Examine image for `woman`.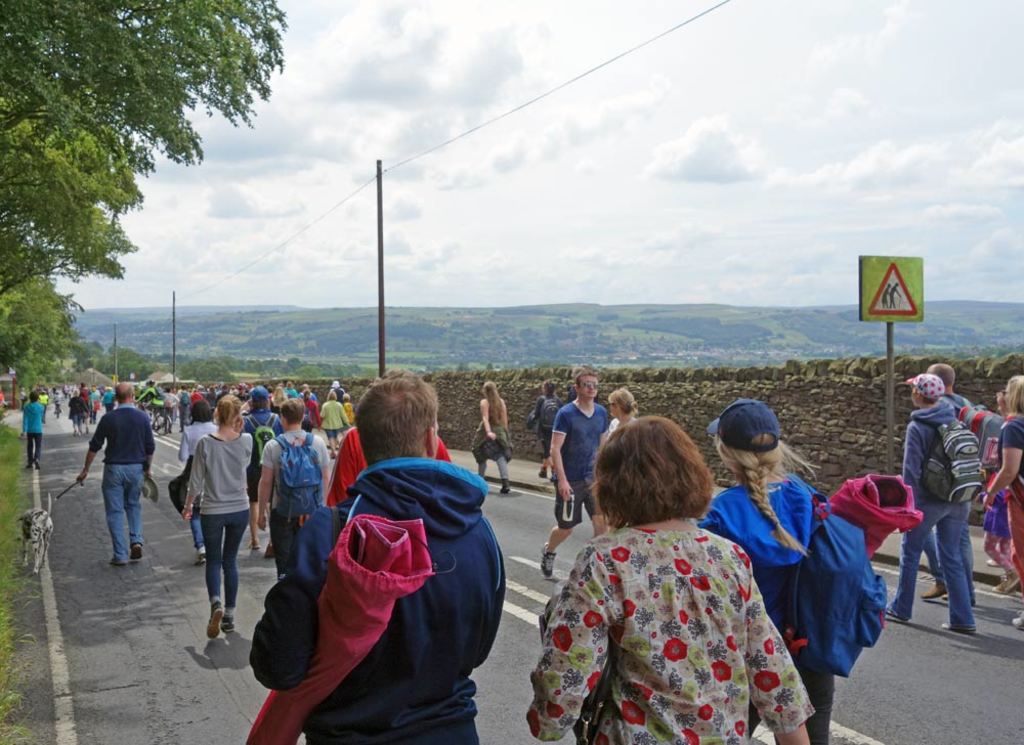
Examination result: left=534, top=411, right=823, bottom=737.
